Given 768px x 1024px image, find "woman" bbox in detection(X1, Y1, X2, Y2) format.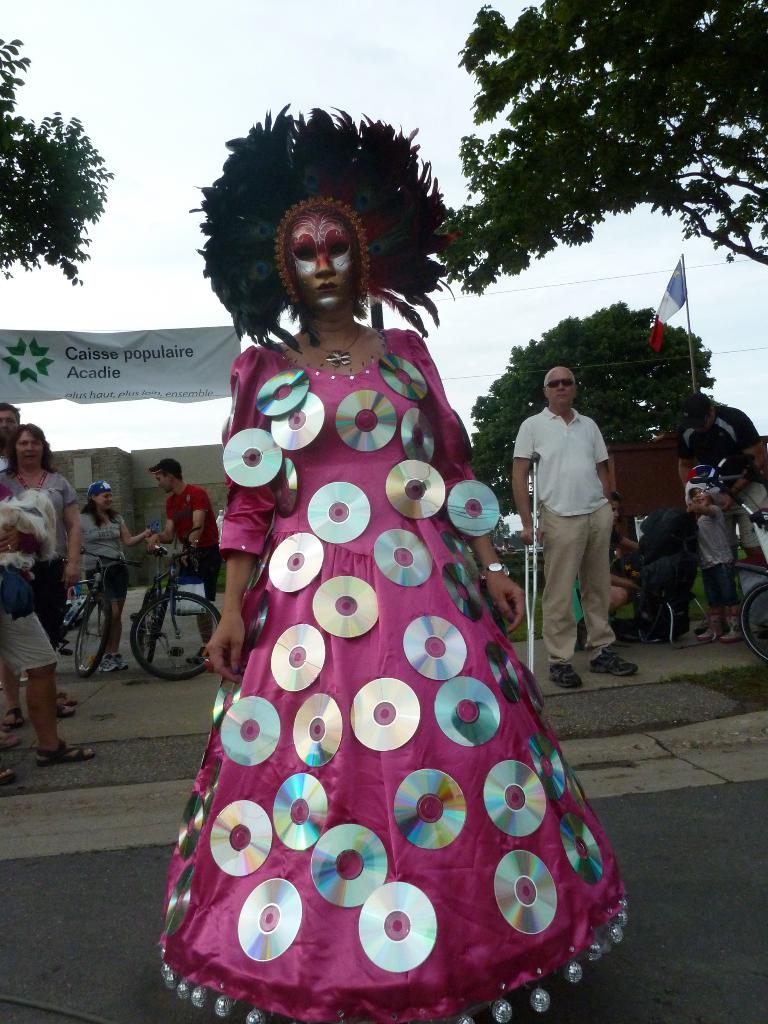
detection(0, 460, 97, 787).
